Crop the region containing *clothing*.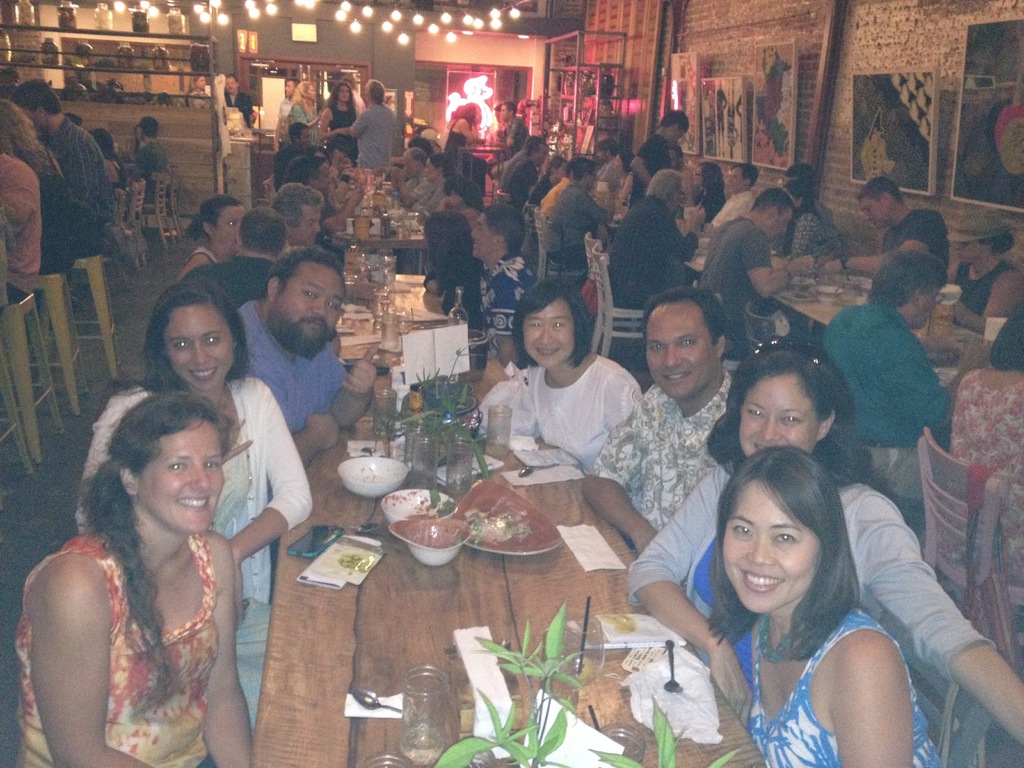
Crop region: detection(444, 120, 487, 191).
